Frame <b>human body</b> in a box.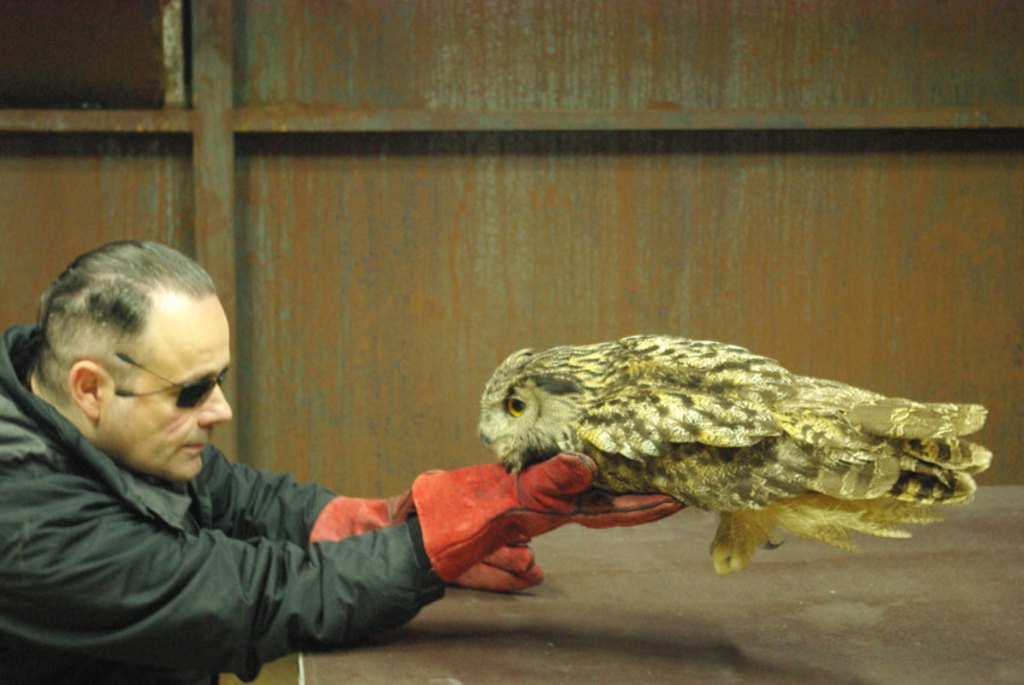
<region>24, 244, 532, 678</region>.
